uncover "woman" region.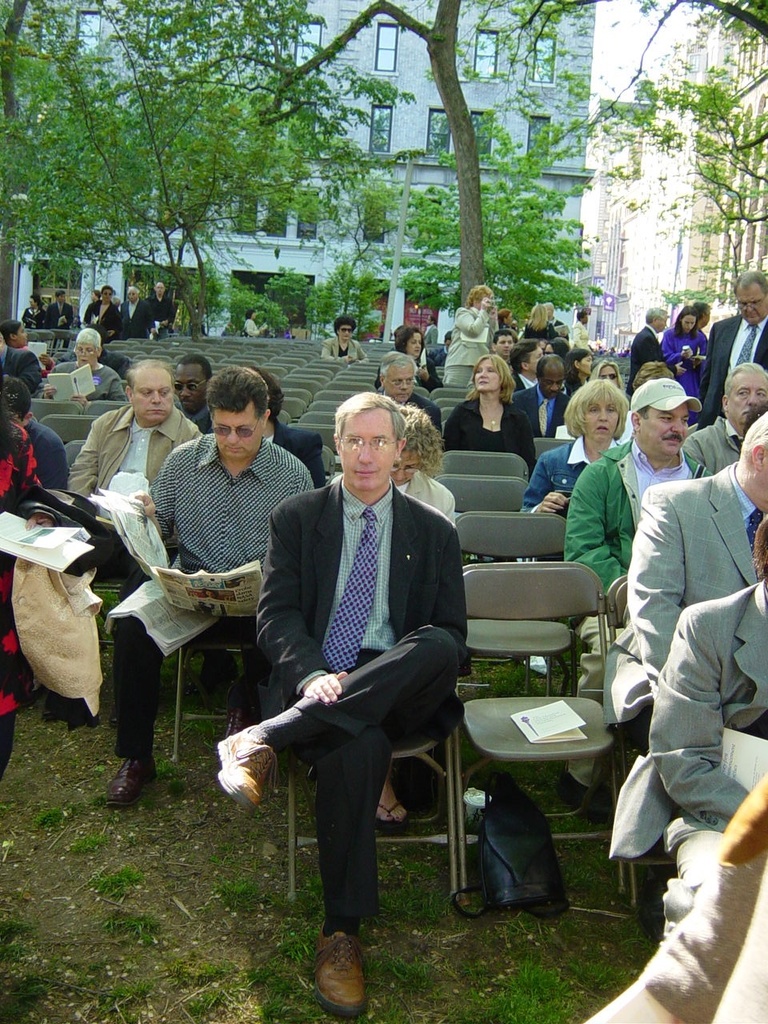
Uncovered: <region>521, 376, 630, 566</region>.
